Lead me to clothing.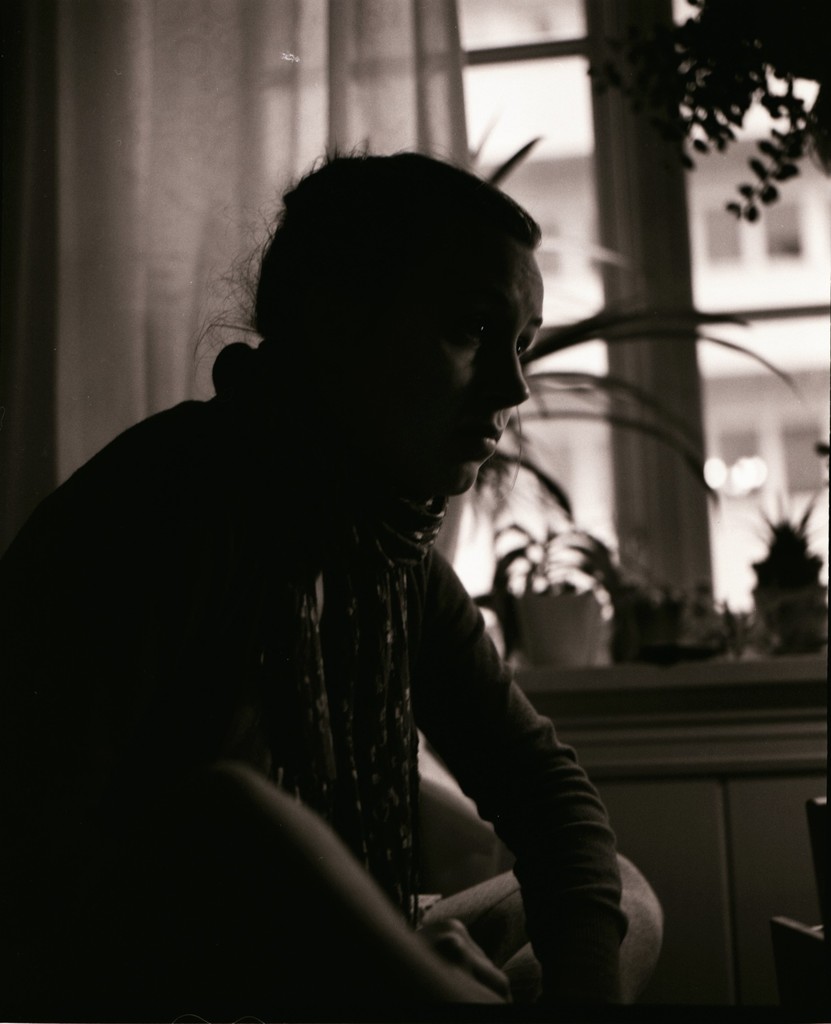
Lead to 82:362:666:956.
